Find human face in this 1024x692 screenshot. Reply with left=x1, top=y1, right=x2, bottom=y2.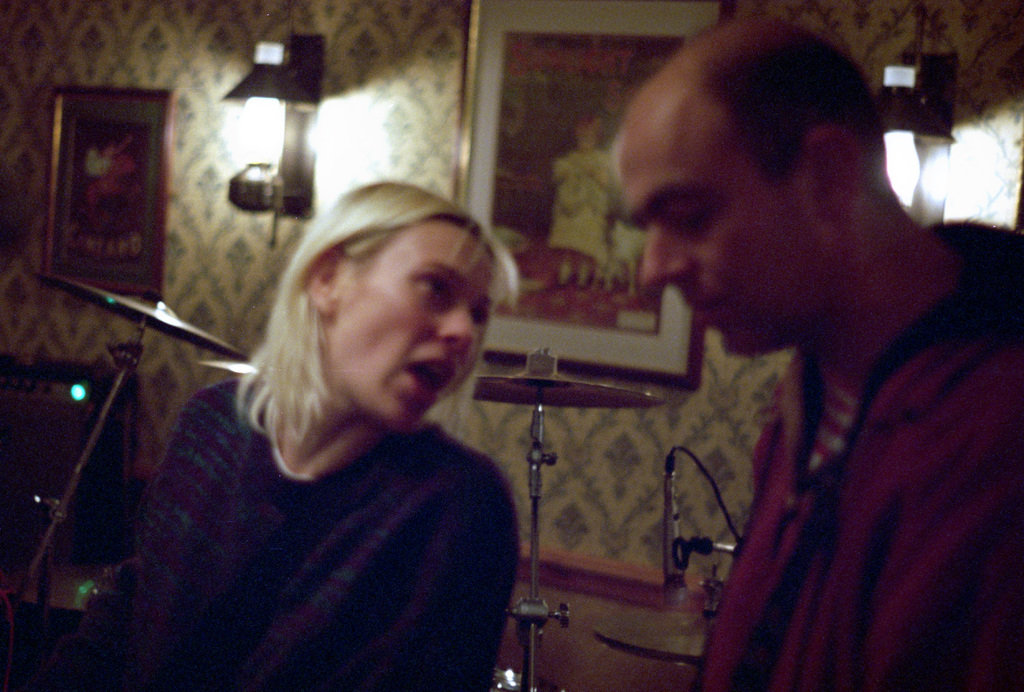
left=618, top=92, right=799, bottom=360.
